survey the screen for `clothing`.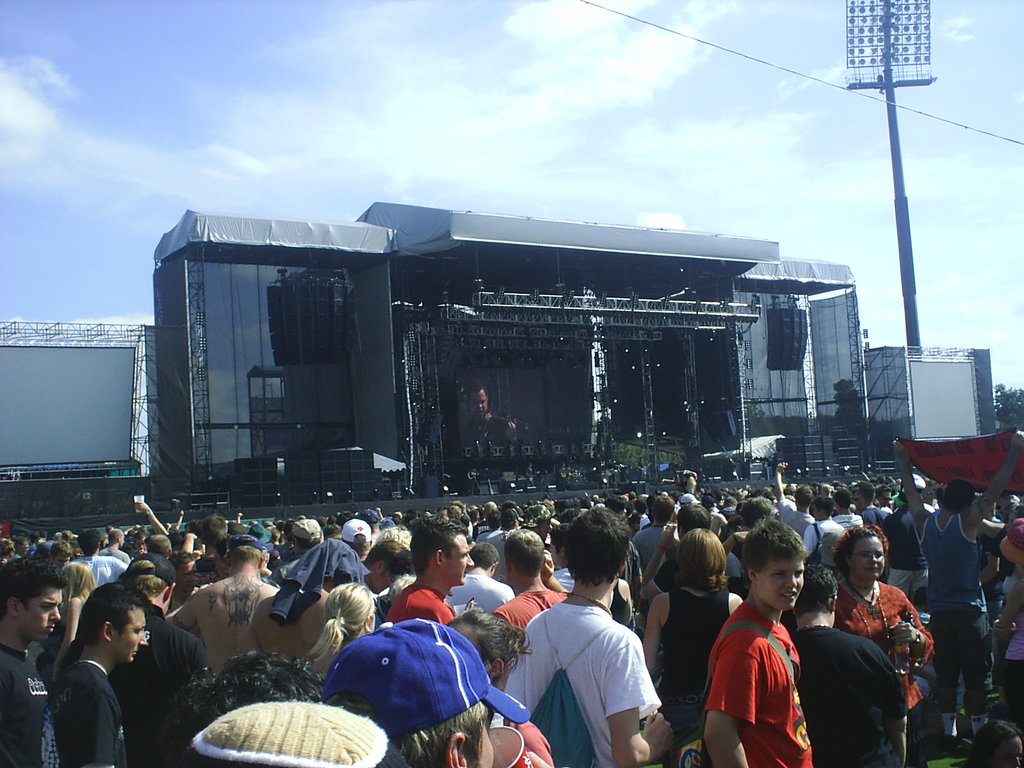
Survey found: Rect(0, 638, 60, 767).
